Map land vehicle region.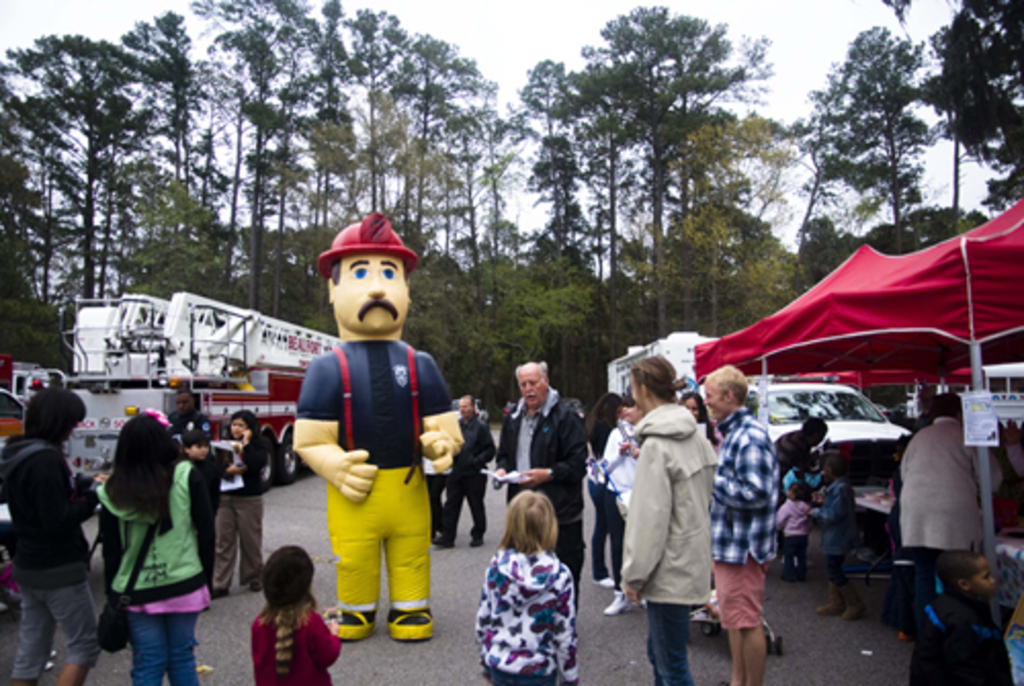
Mapped to select_region(987, 367, 1022, 424).
